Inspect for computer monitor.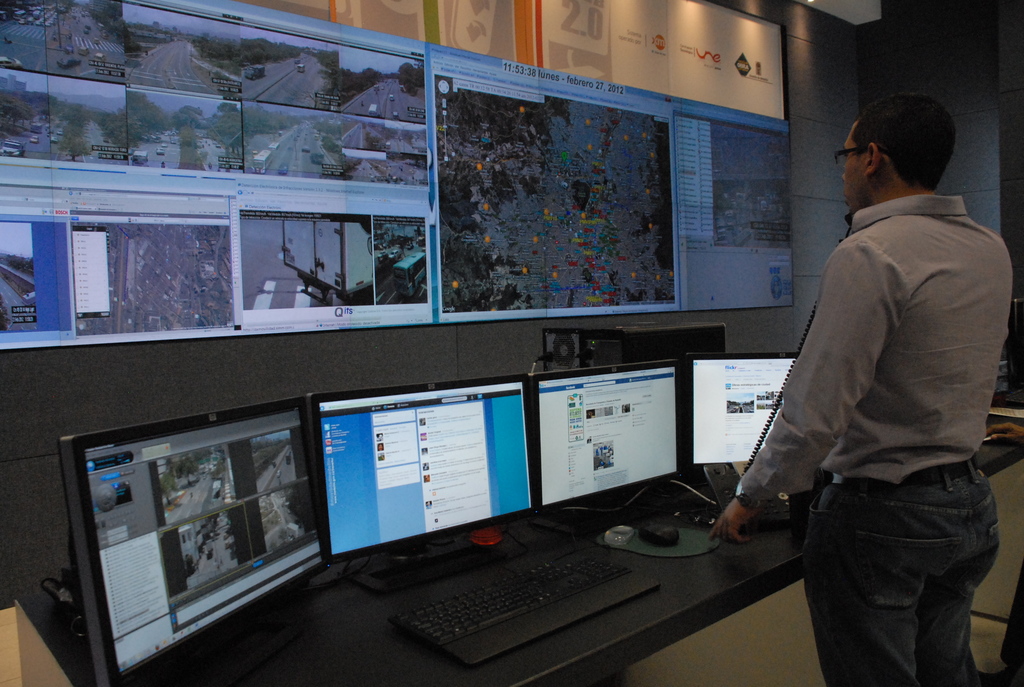
Inspection: 678:329:801:471.
